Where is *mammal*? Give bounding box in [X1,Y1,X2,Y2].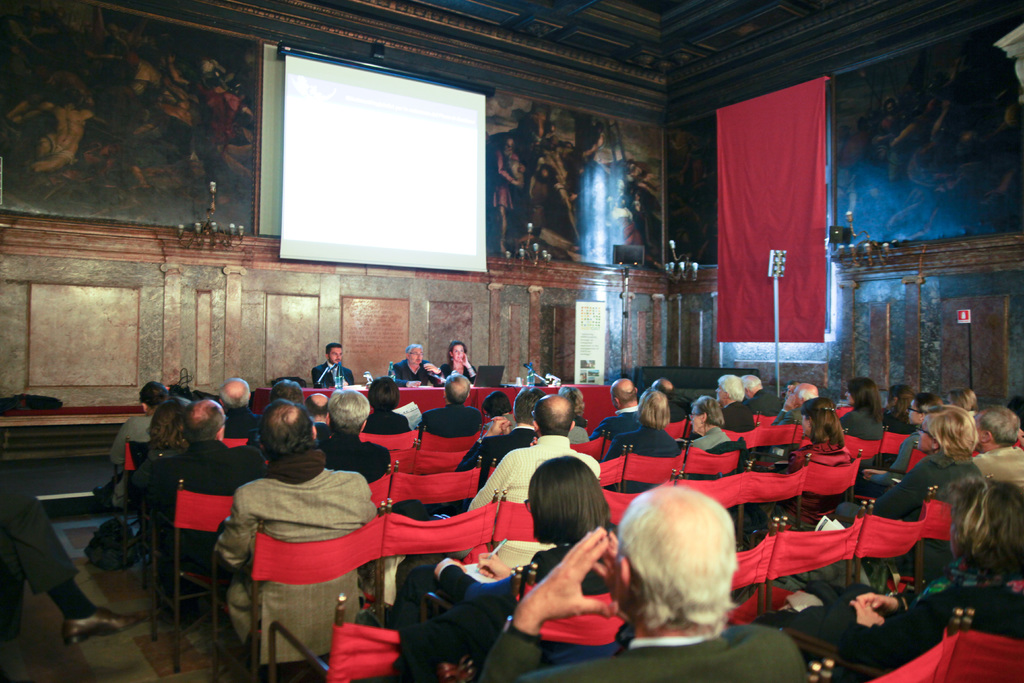
[843,375,882,438].
